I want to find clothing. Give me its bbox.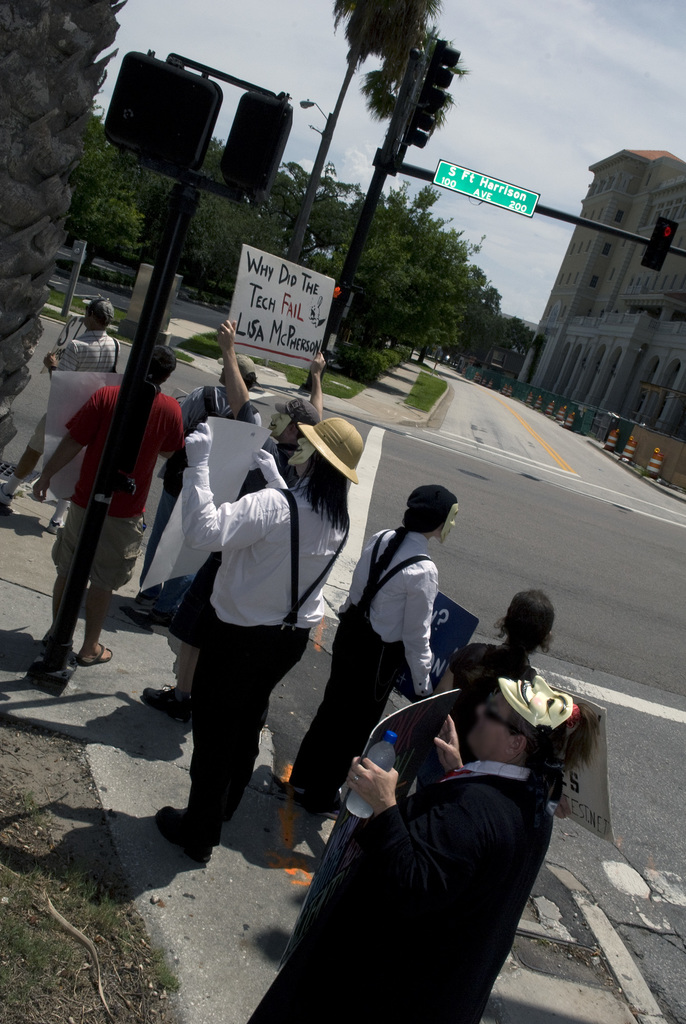
<region>0, 288, 56, 395</region>.
